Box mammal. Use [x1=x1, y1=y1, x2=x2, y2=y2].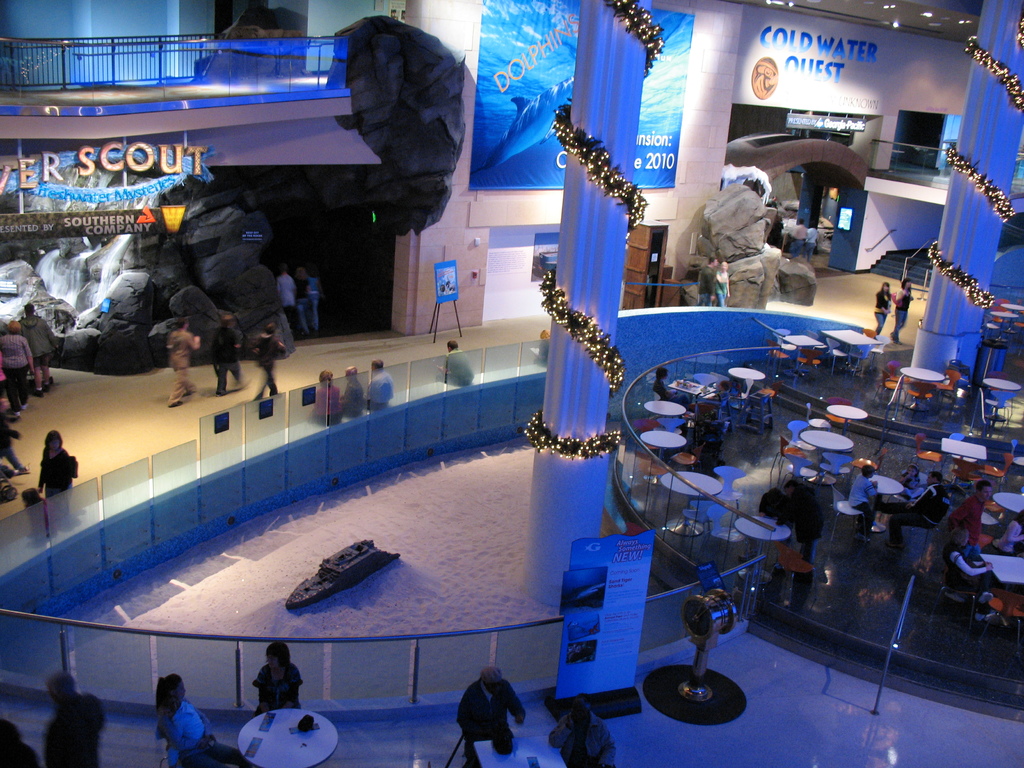
[x1=0, y1=717, x2=39, y2=765].
